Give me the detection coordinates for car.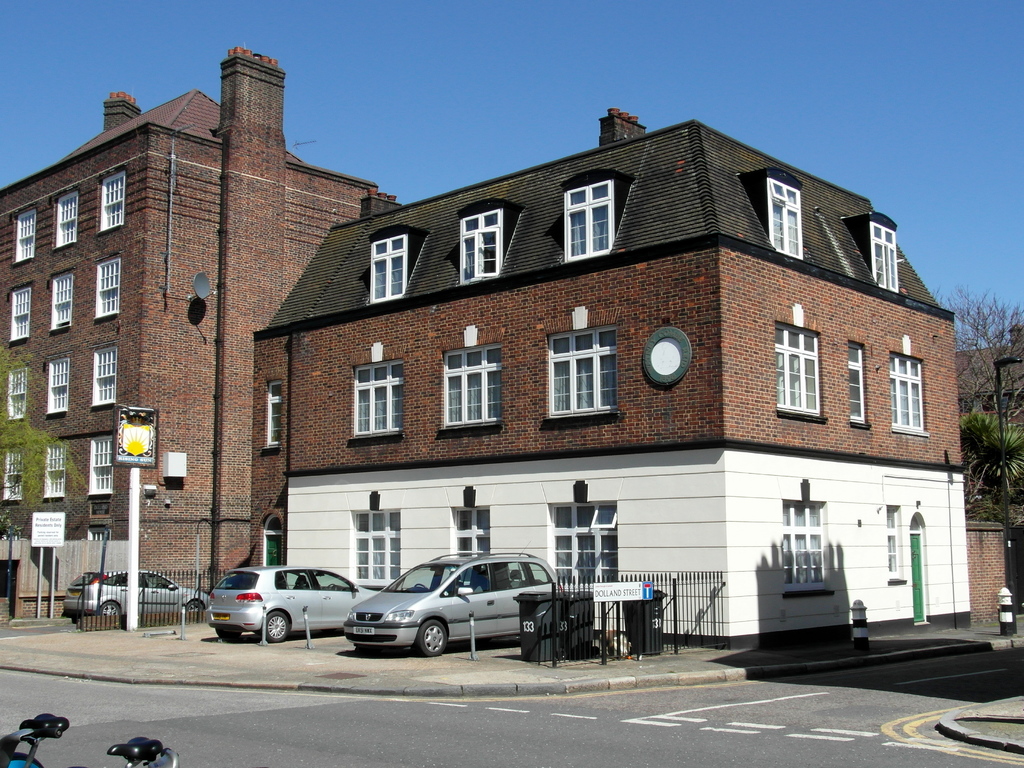
<bbox>341, 543, 565, 657</bbox>.
